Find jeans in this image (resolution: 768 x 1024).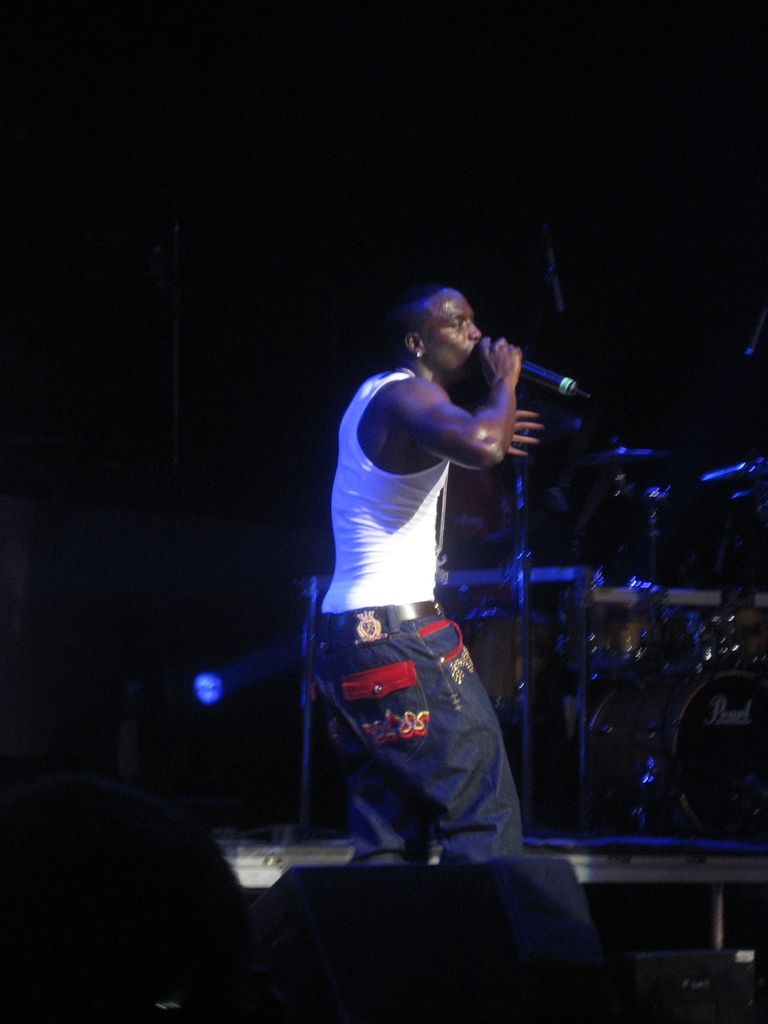
BBox(325, 612, 520, 850).
